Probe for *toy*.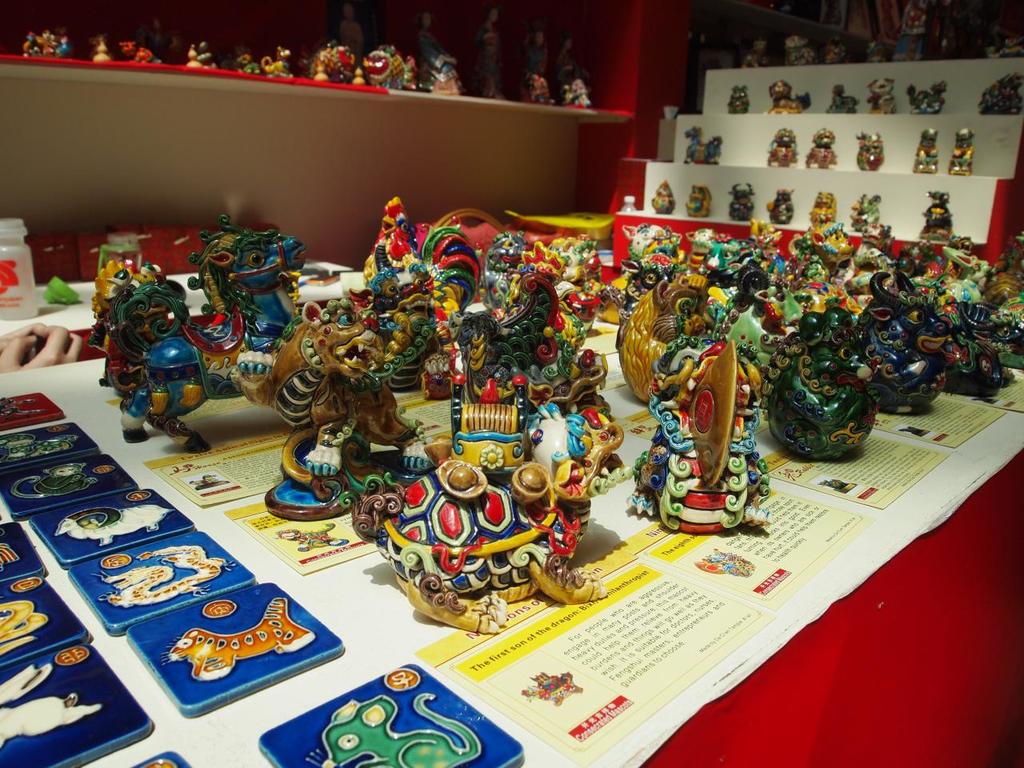
Probe result: BBox(767, 83, 813, 110).
